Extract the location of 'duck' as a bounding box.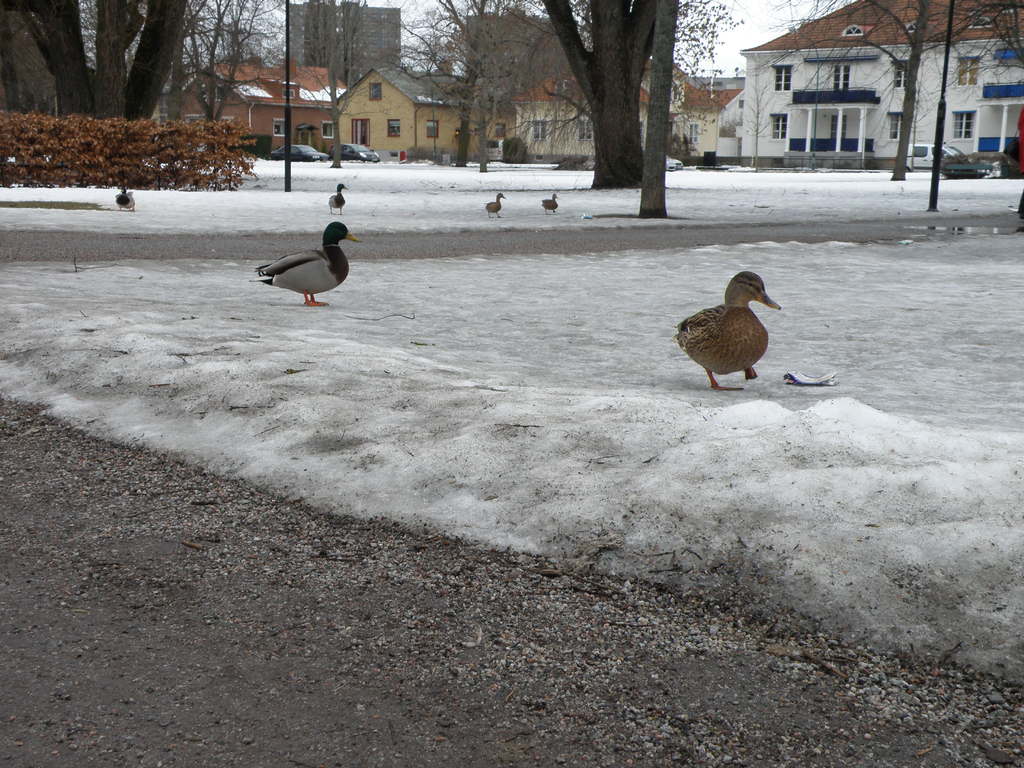
box=[480, 186, 506, 223].
